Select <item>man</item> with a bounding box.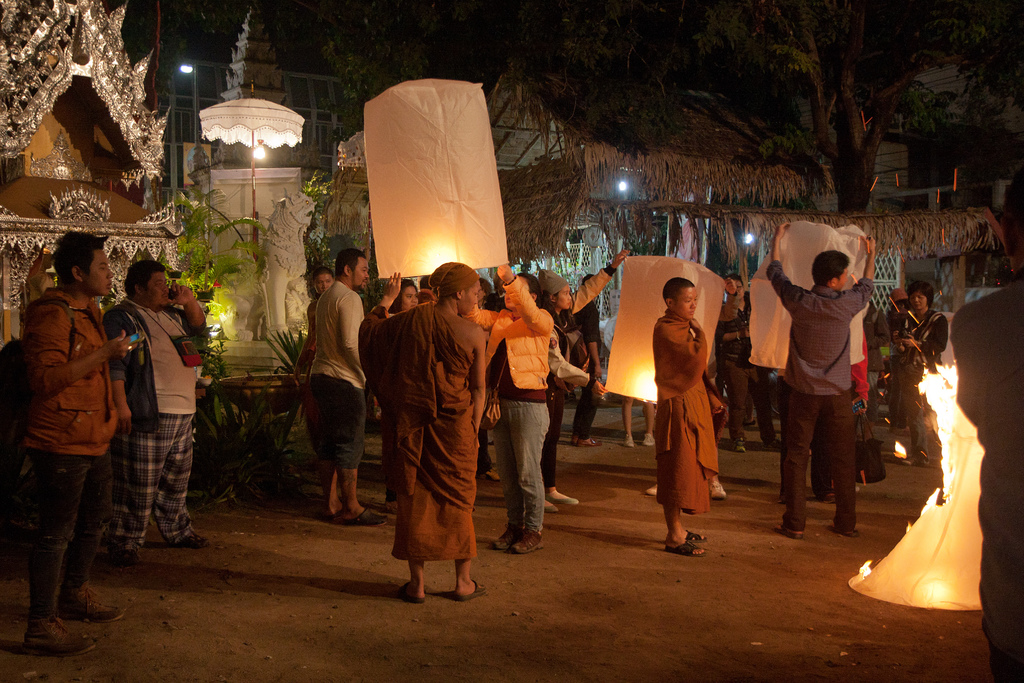
bbox=[311, 249, 387, 523].
